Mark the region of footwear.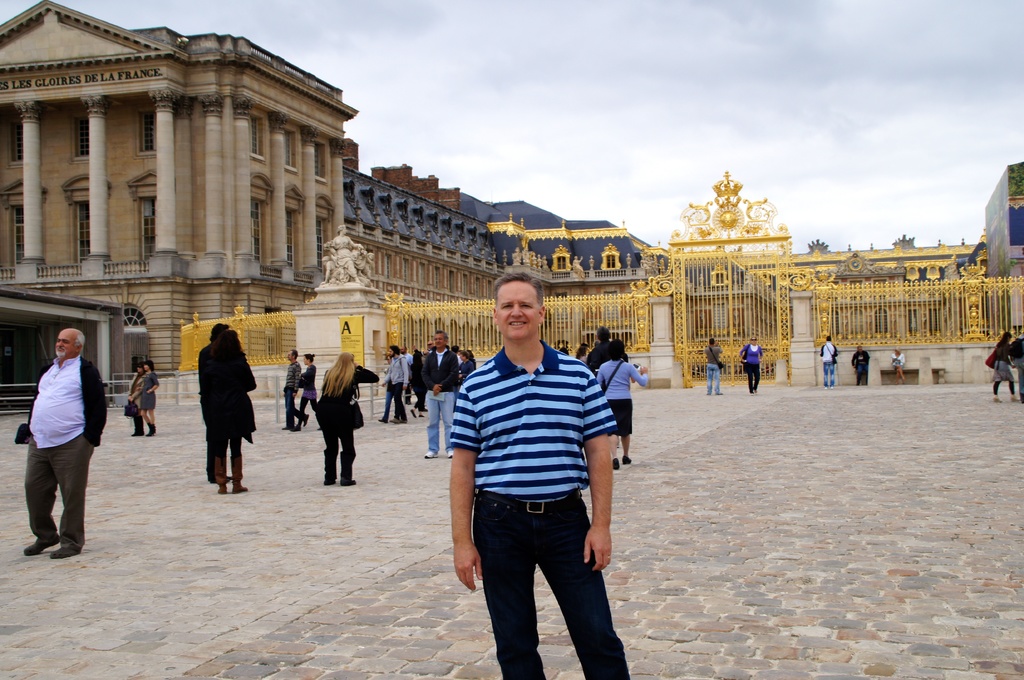
Region: 144,420,148,436.
